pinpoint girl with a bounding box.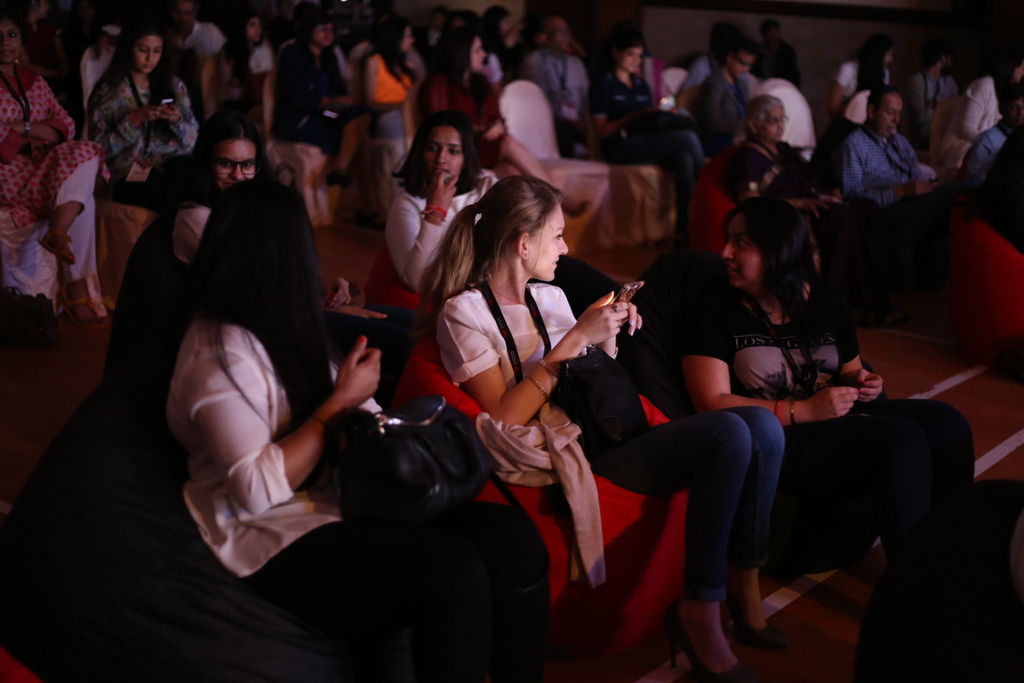
(x1=410, y1=177, x2=781, y2=682).
